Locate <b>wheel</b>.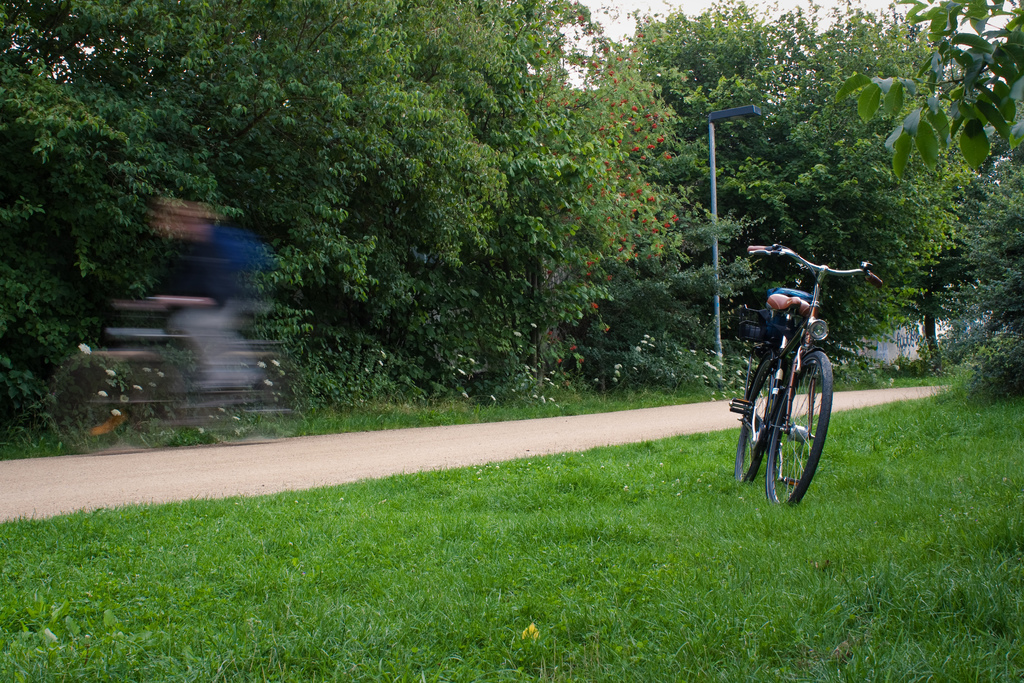
Bounding box: [left=765, top=340, right=834, bottom=505].
